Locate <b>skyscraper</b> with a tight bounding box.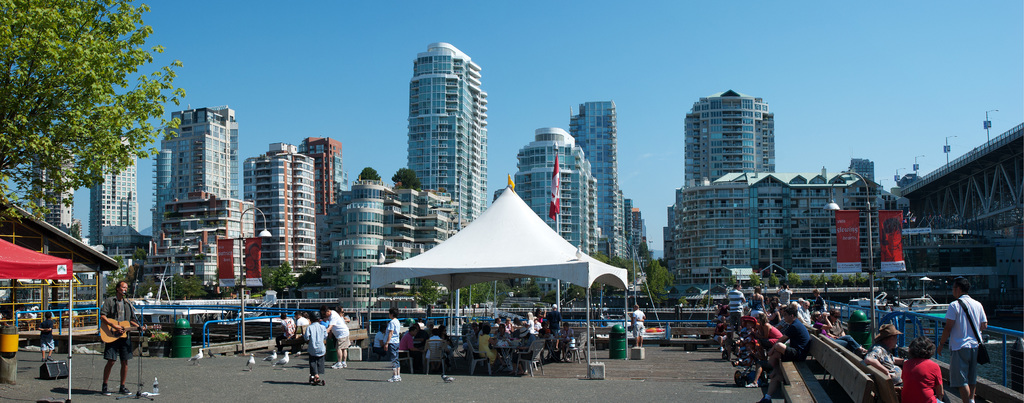
[92, 133, 138, 259].
